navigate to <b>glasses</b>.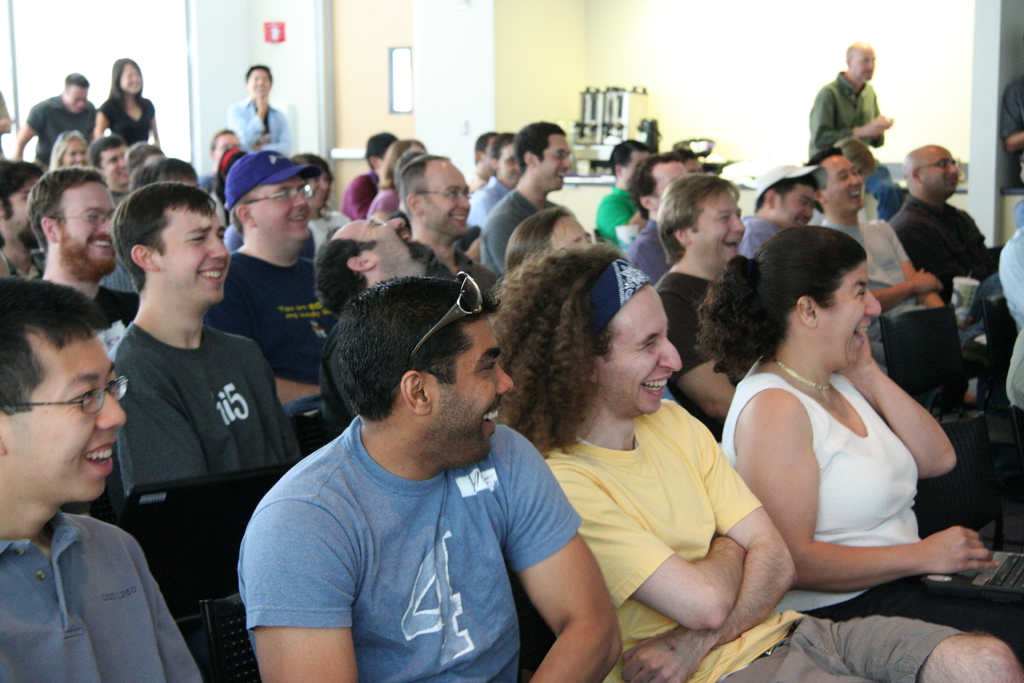
Navigation target: 244 181 312 203.
